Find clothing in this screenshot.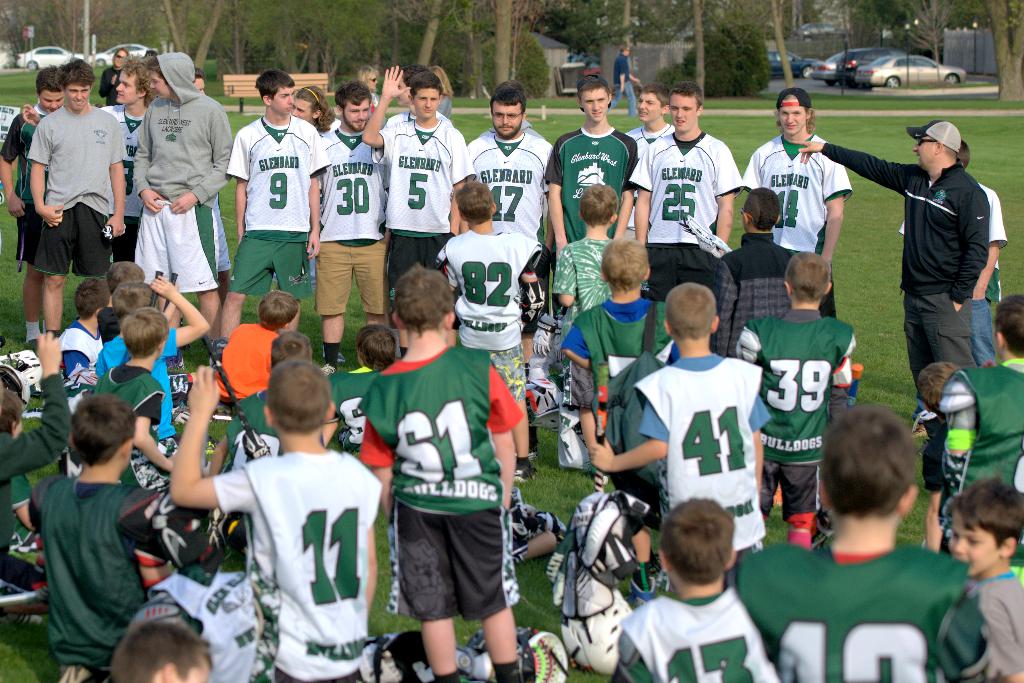
The bounding box for clothing is Rect(95, 366, 158, 465).
